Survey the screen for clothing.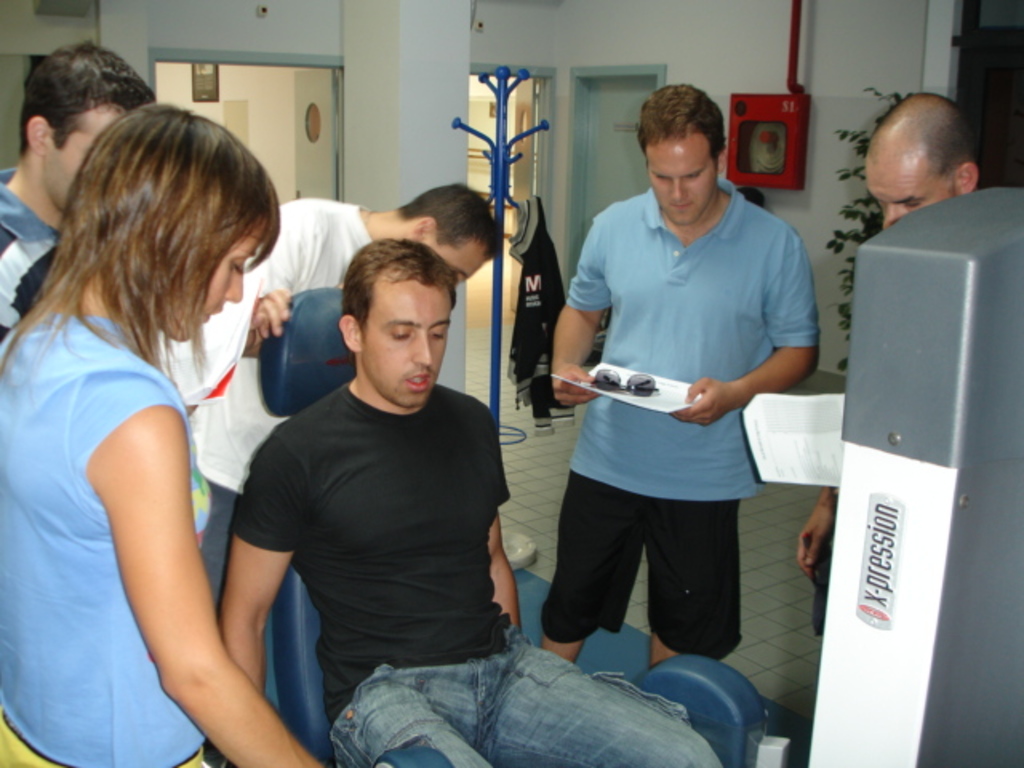
Survey found: 336:648:720:762.
